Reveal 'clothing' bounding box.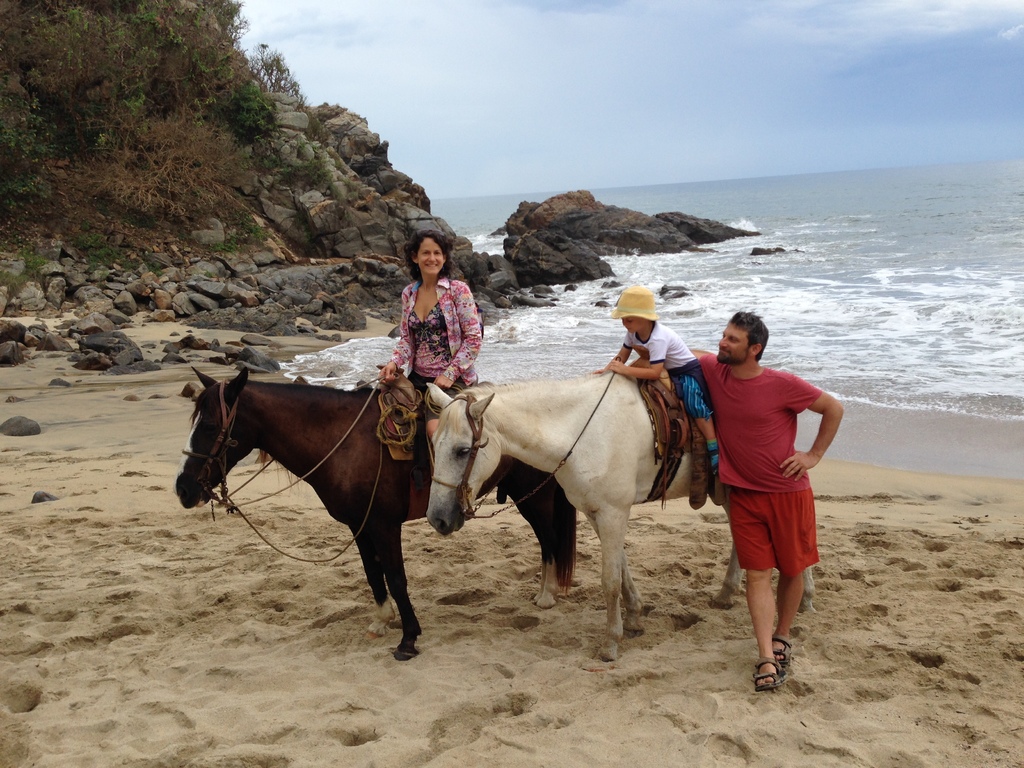
Revealed: (605,326,725,429).
